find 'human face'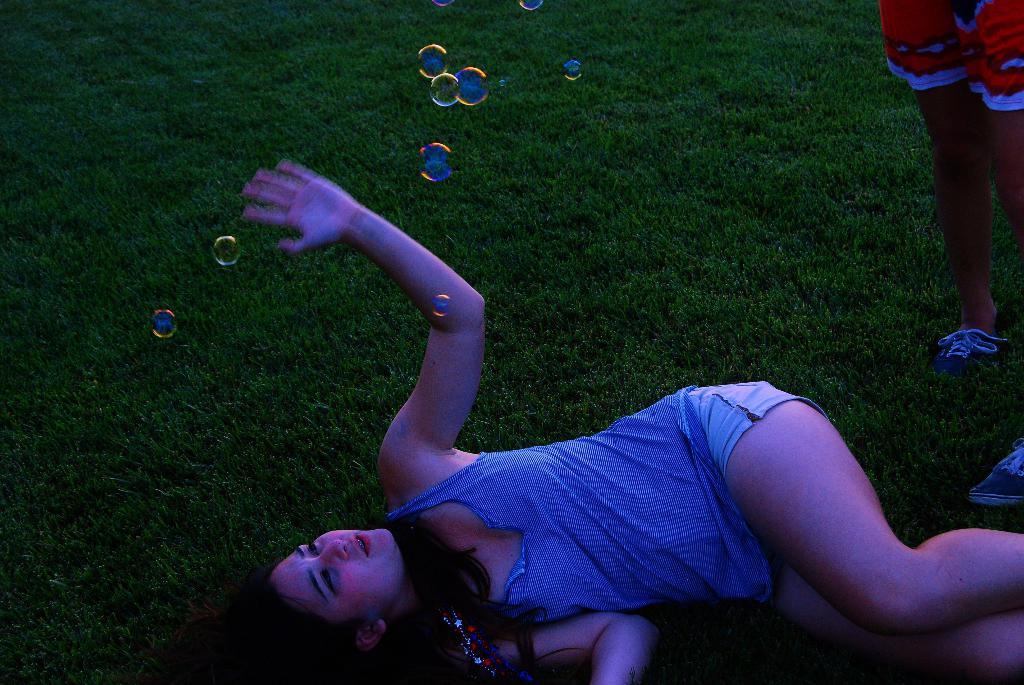
BBox(272, 531, 397, 622)
